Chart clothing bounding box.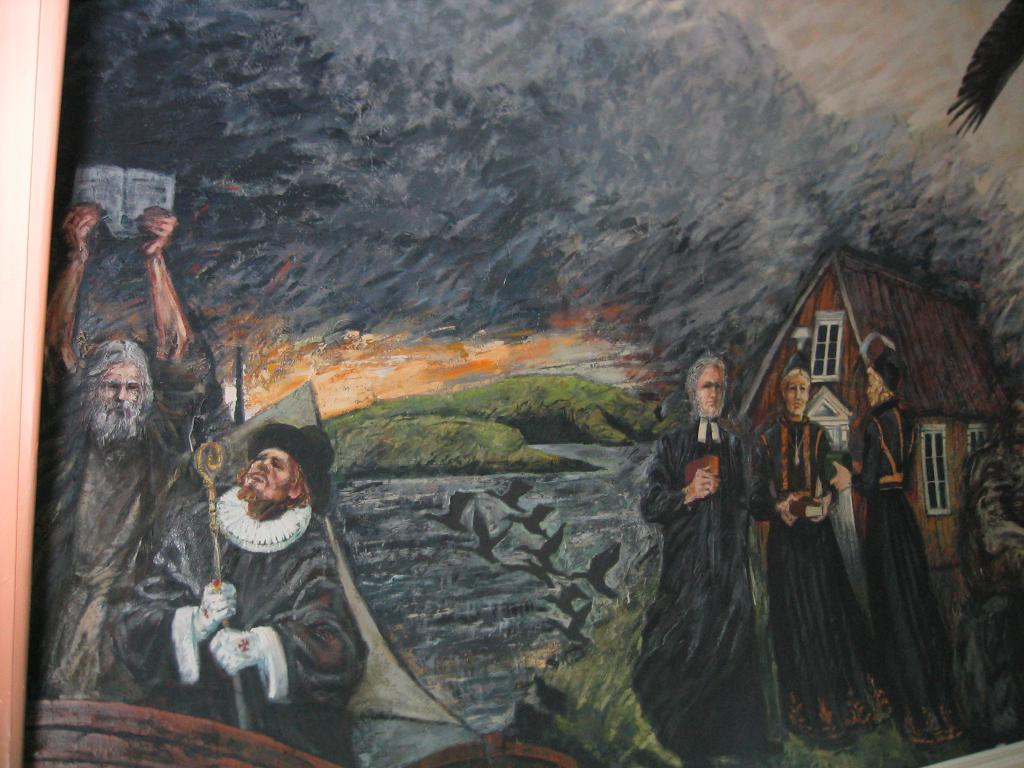
Charted: x1=112, y1=501, x2=370, y2=767.
